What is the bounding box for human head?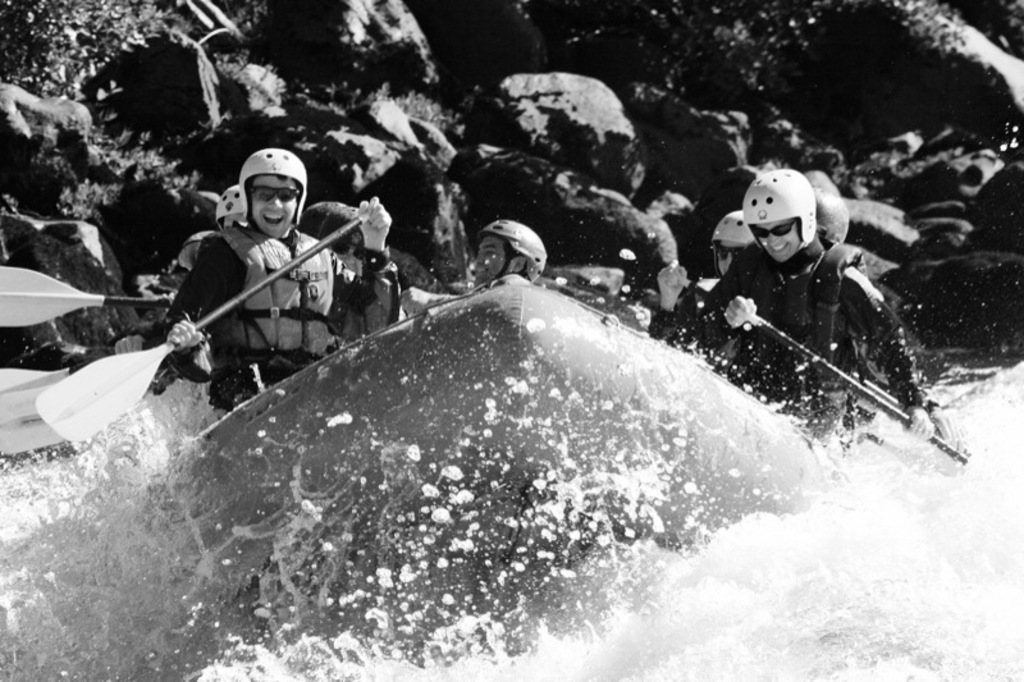
box=[739, 168, 814, 265].
